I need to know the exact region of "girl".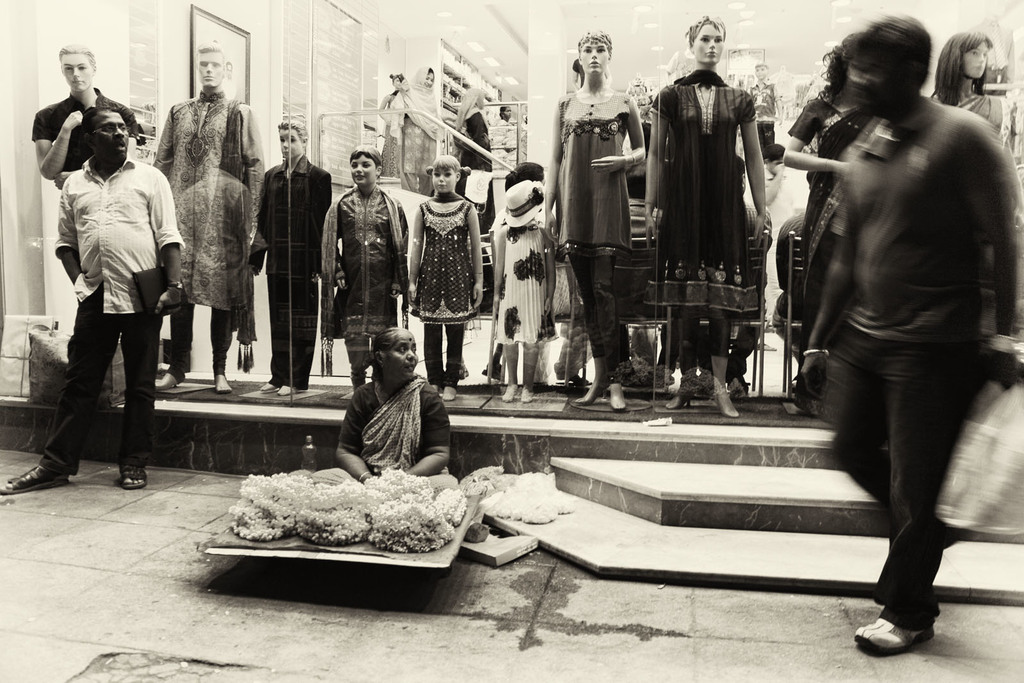
Region: box=[643, 15, 769, 421].
